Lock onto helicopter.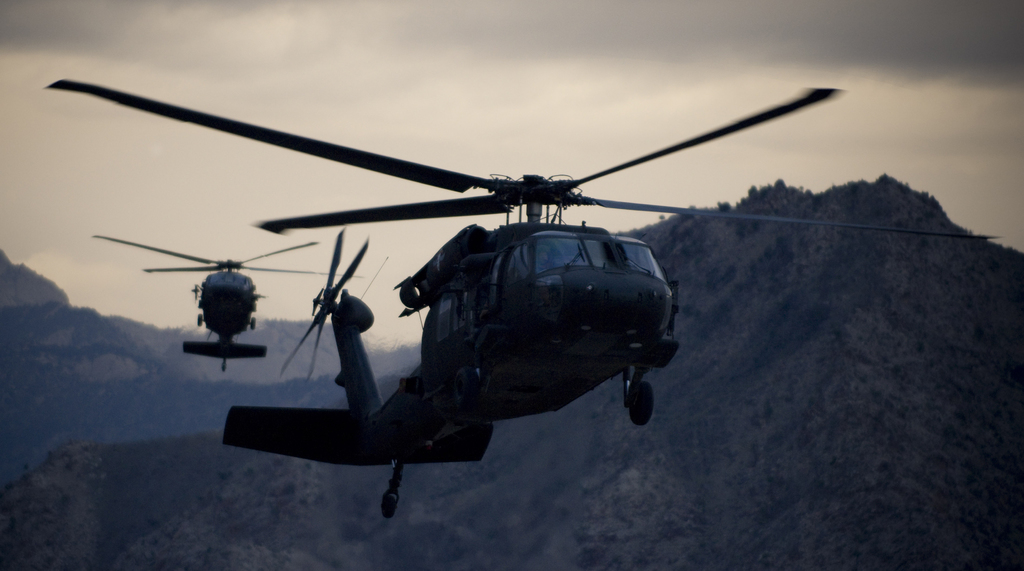
Locked: [73, 61, 895, 477].
